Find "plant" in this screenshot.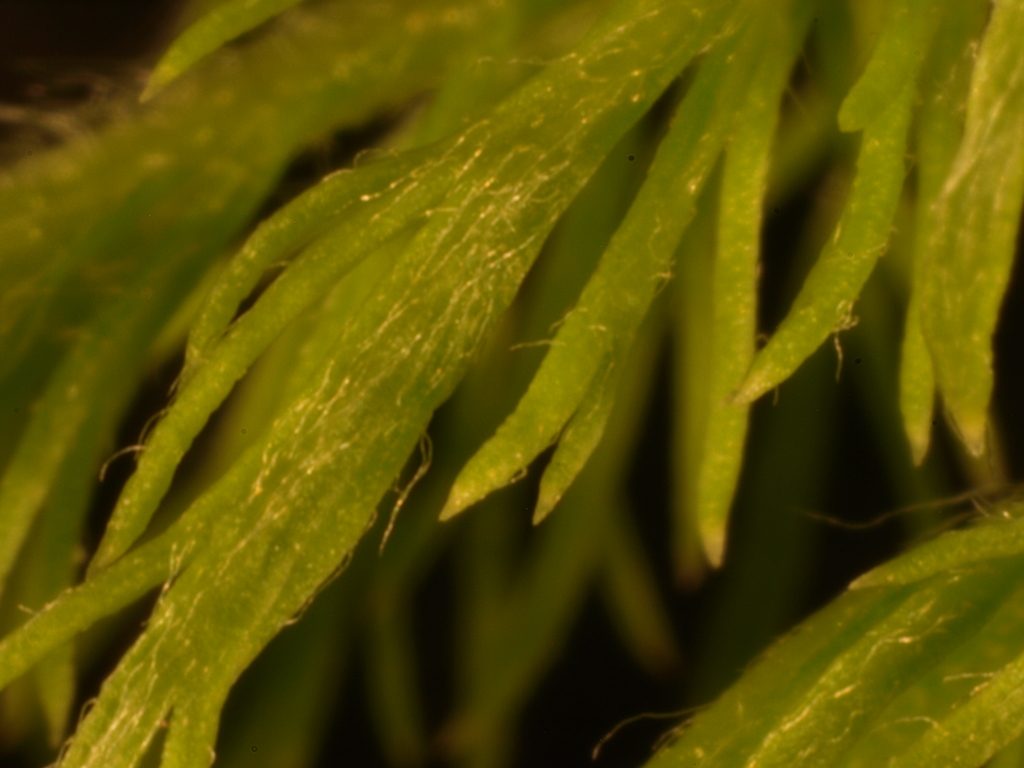
The bounding box for "plant" is <box>0,0,1023,762</box>.
